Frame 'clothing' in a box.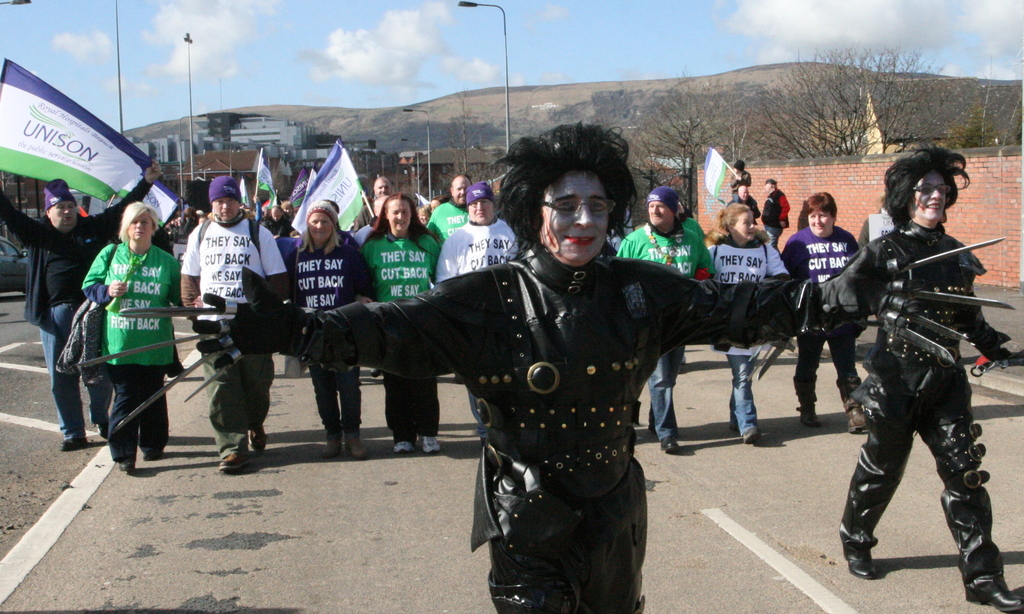
left=361, top=230, right=441, bottom=302.
